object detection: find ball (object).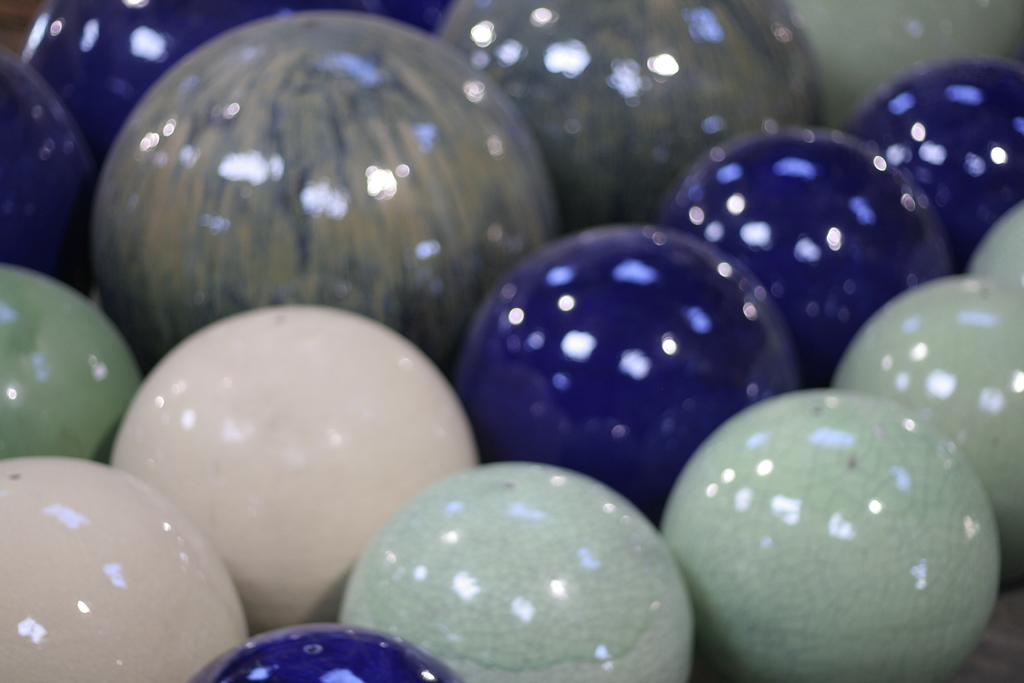
Rect(349, 465, 691, 682).
